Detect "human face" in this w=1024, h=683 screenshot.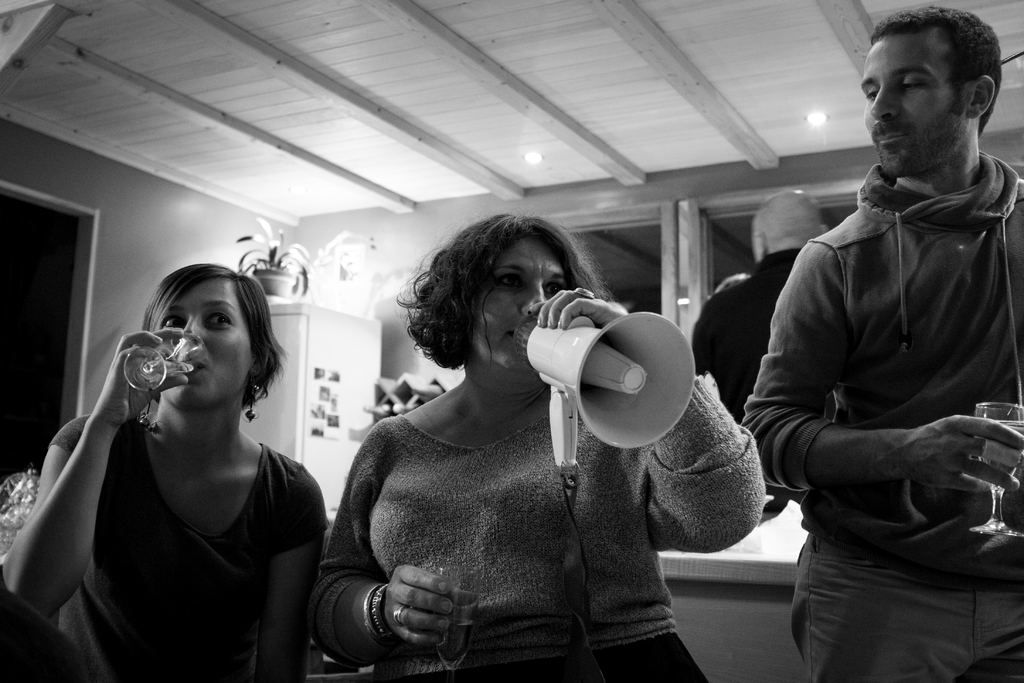
Detection: <region>159, 277, 257, 418</region>.
